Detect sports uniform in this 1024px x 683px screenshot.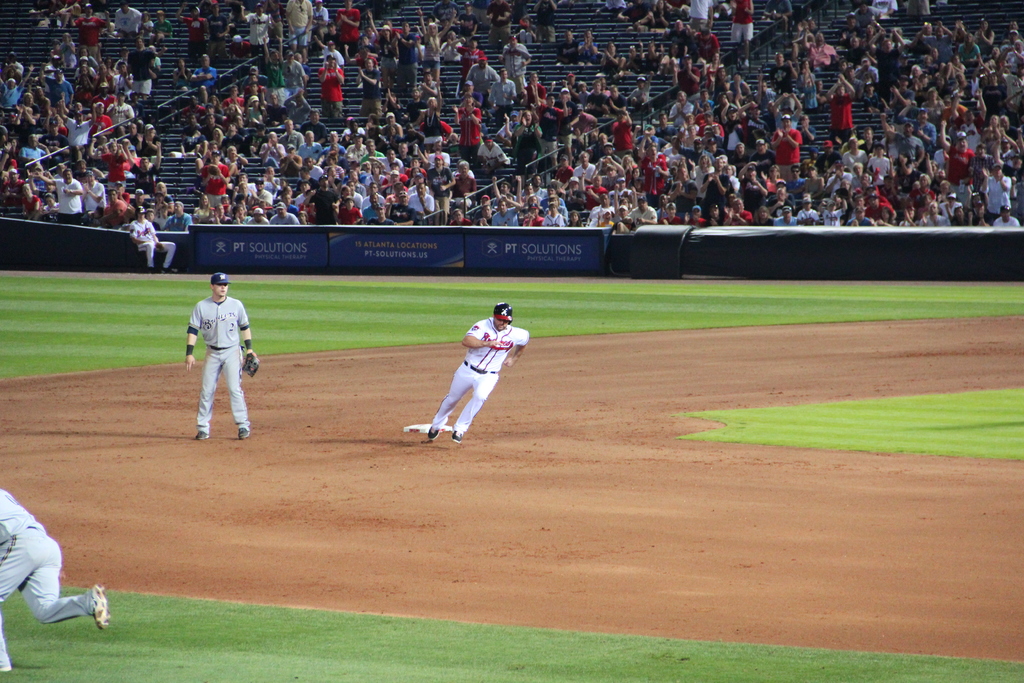
Detection: pyautogui.locateOnScreen(260, 60, 282, 87).
